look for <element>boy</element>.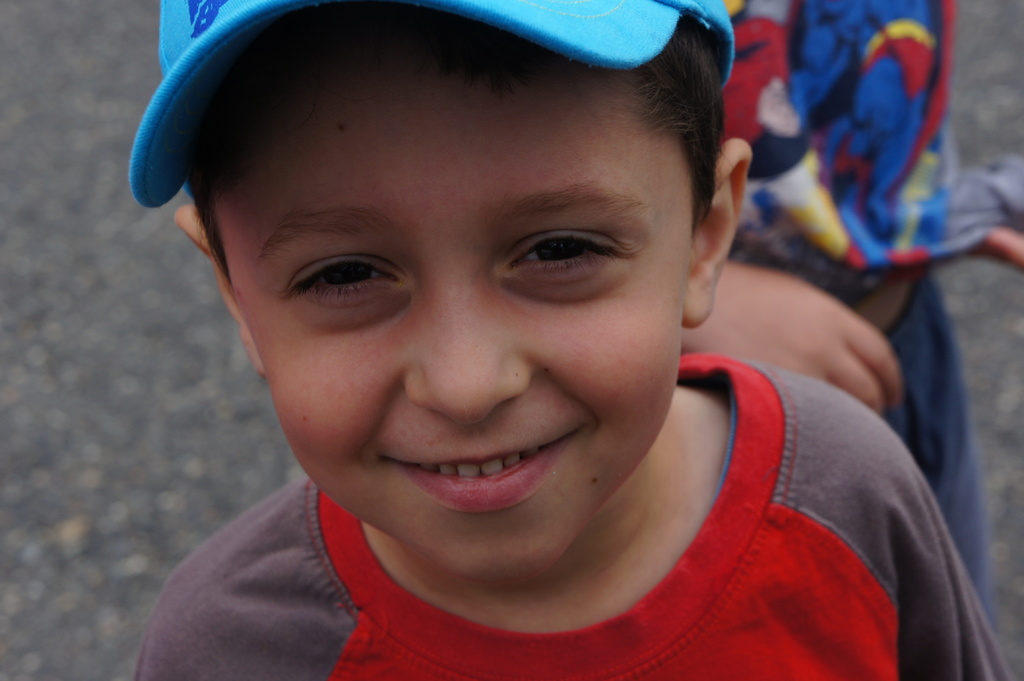
Found: left=107, top=0, right=929, bottom=675.
